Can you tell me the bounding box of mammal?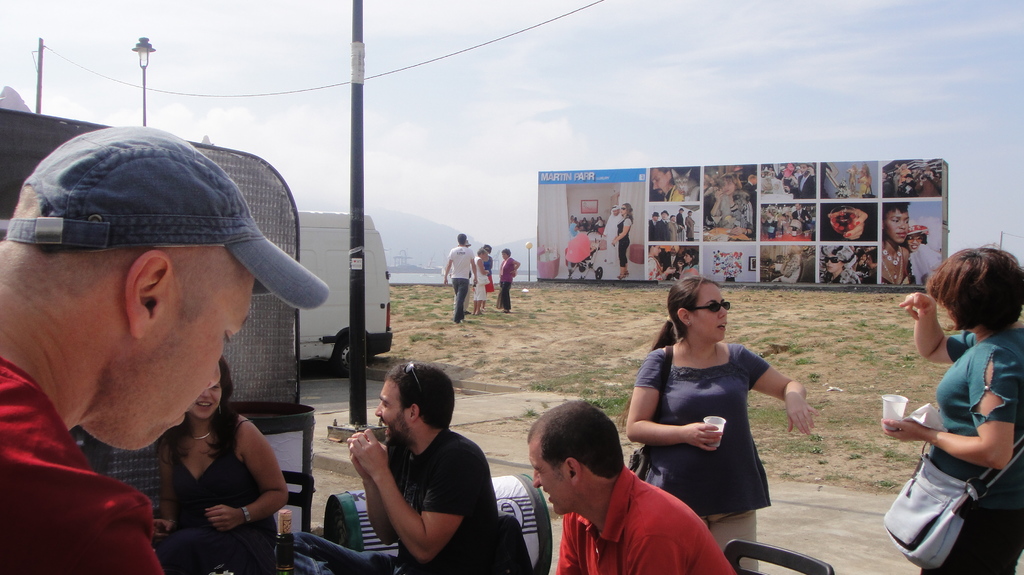
crop(795, 205, 811, 228).
